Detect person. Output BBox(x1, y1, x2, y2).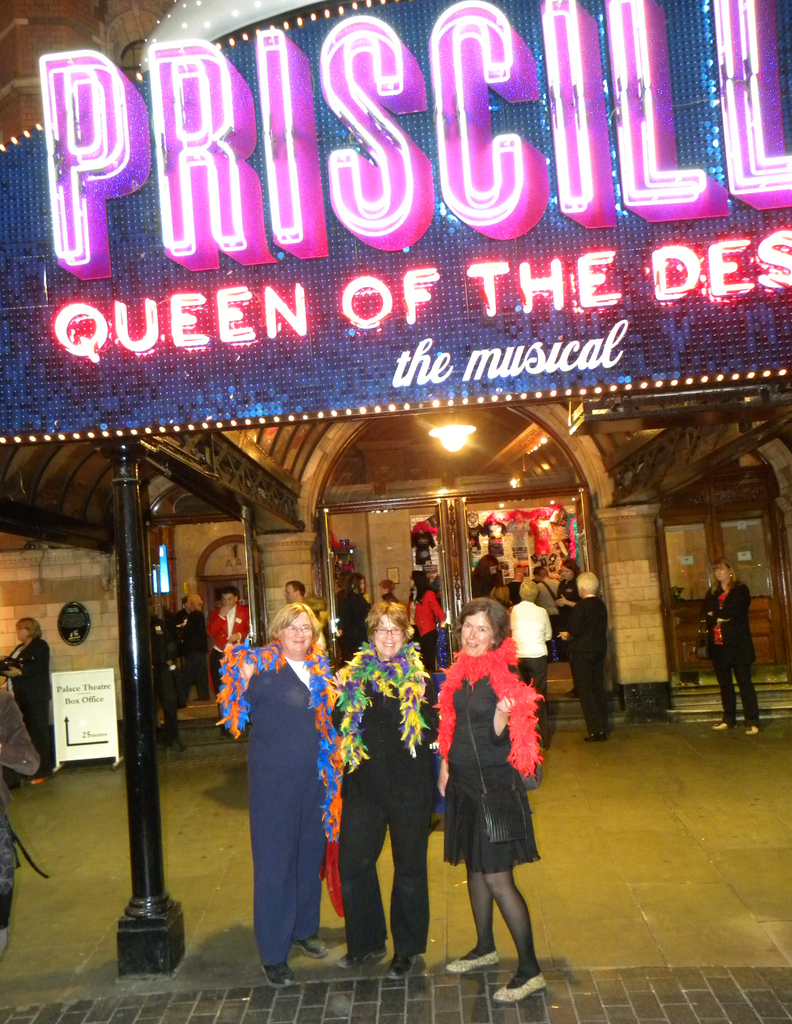
BBox(334, 599, 440, 968).
